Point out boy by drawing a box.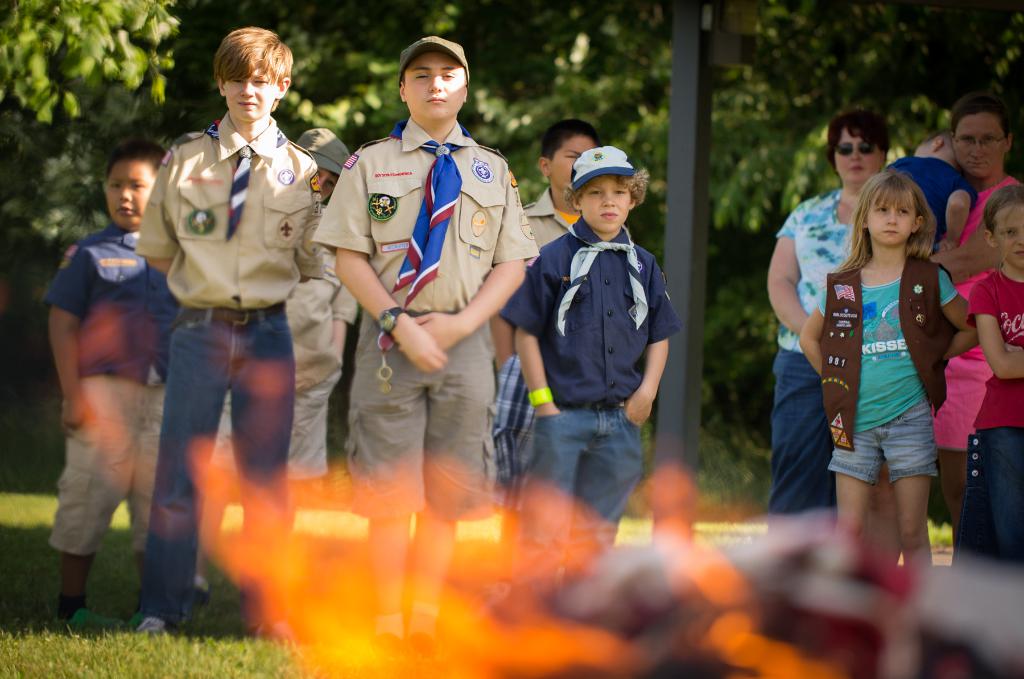
l=499, t=146, r=676, b=605.
